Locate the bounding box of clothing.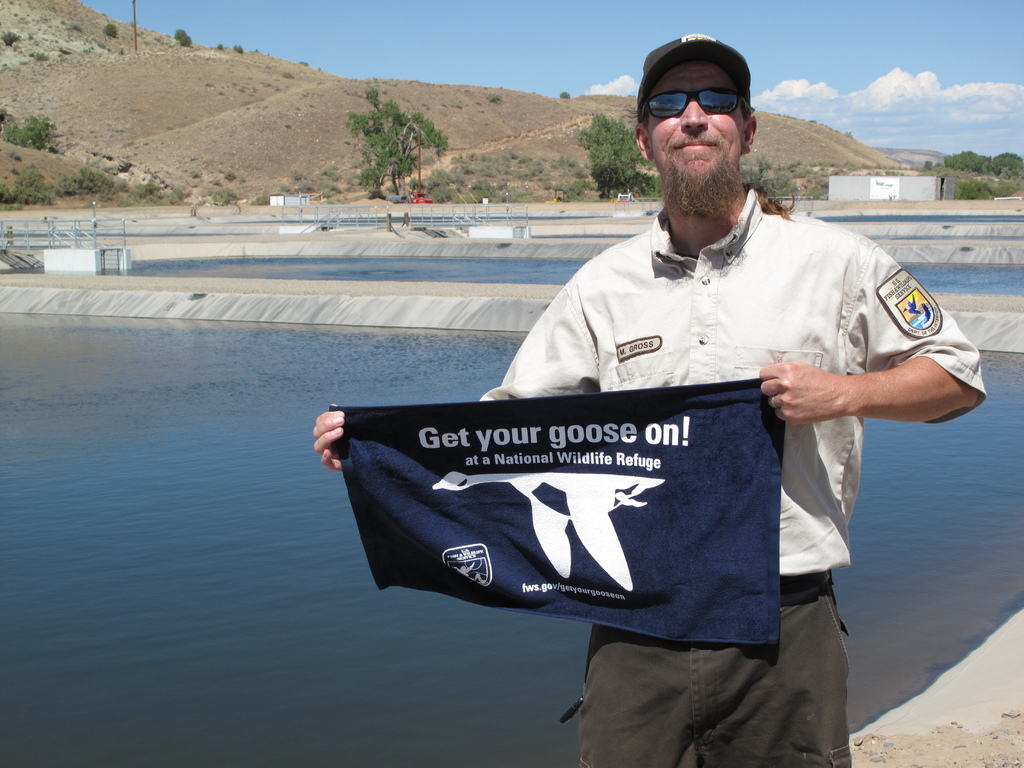
Bounding box: x1=484 y1=185 x2=982 y2=765.
